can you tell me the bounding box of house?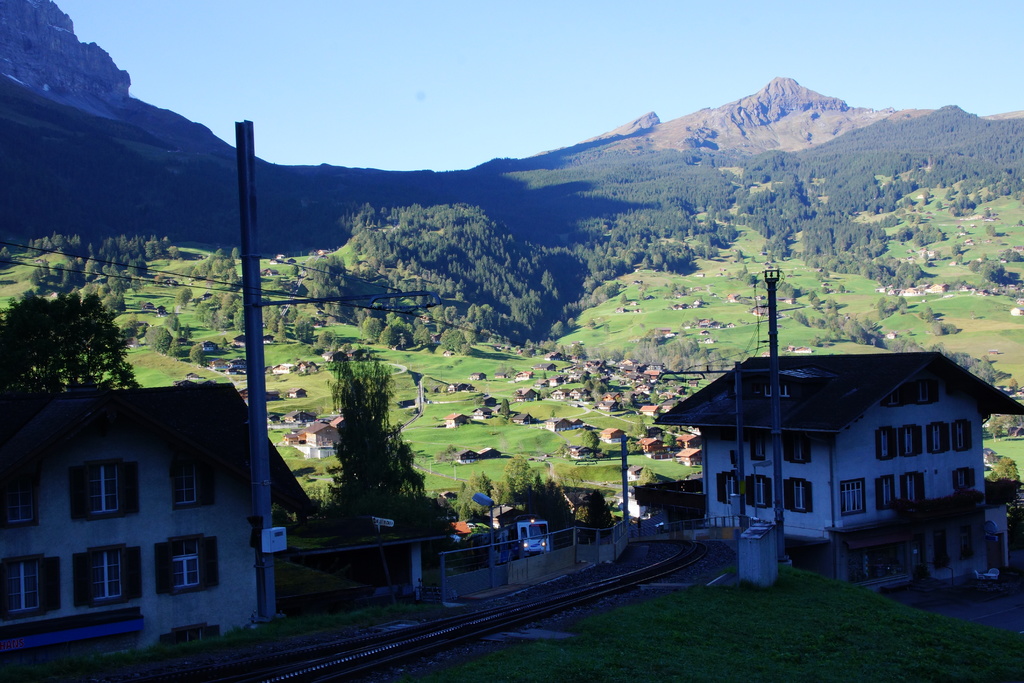
l=634, t=434, r=666, b=452.
